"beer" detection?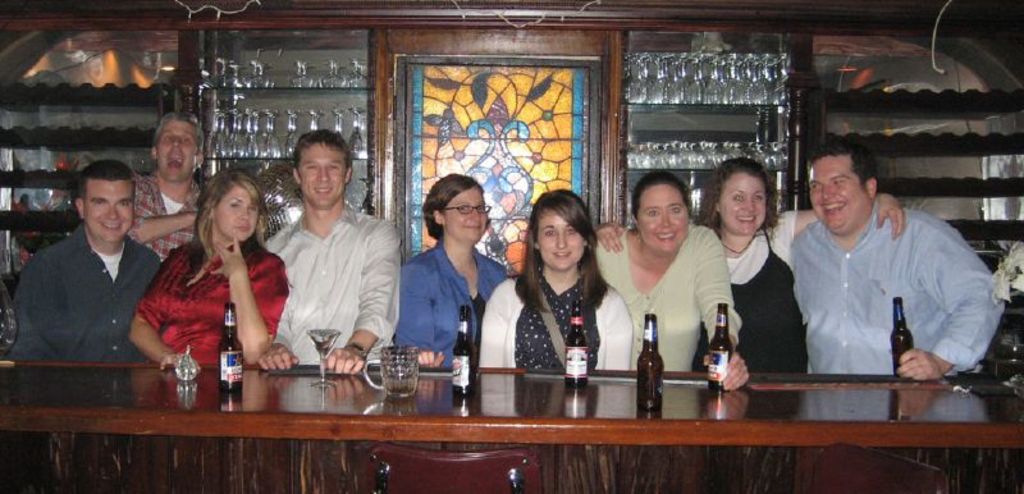
636/314/664/408
